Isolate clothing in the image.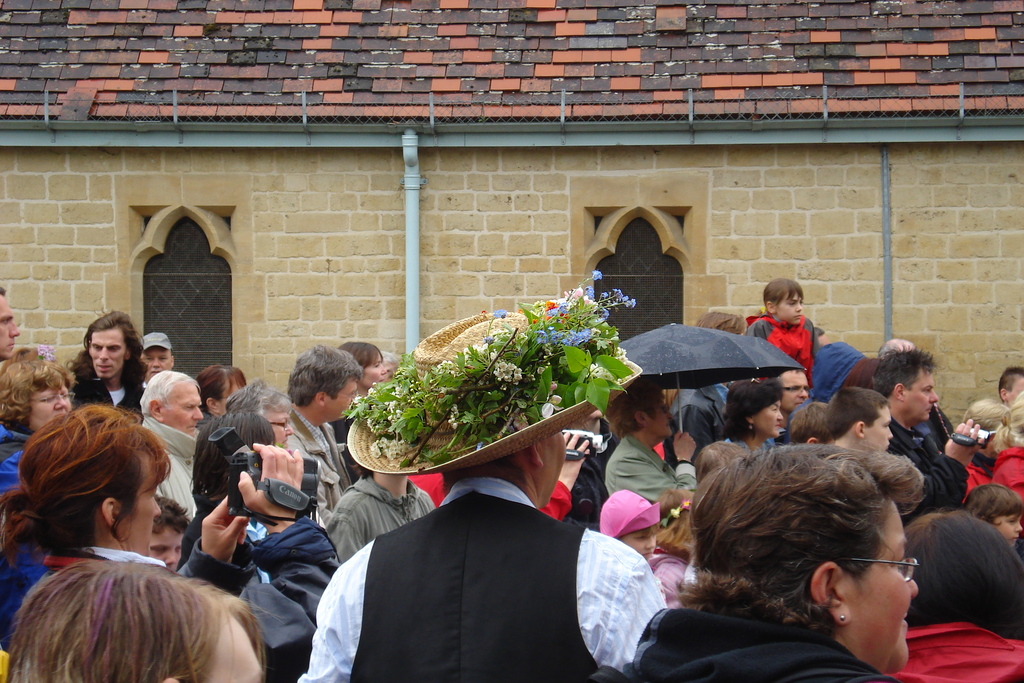
Isolated region: <region>746, 312, 825, 393</region>.
